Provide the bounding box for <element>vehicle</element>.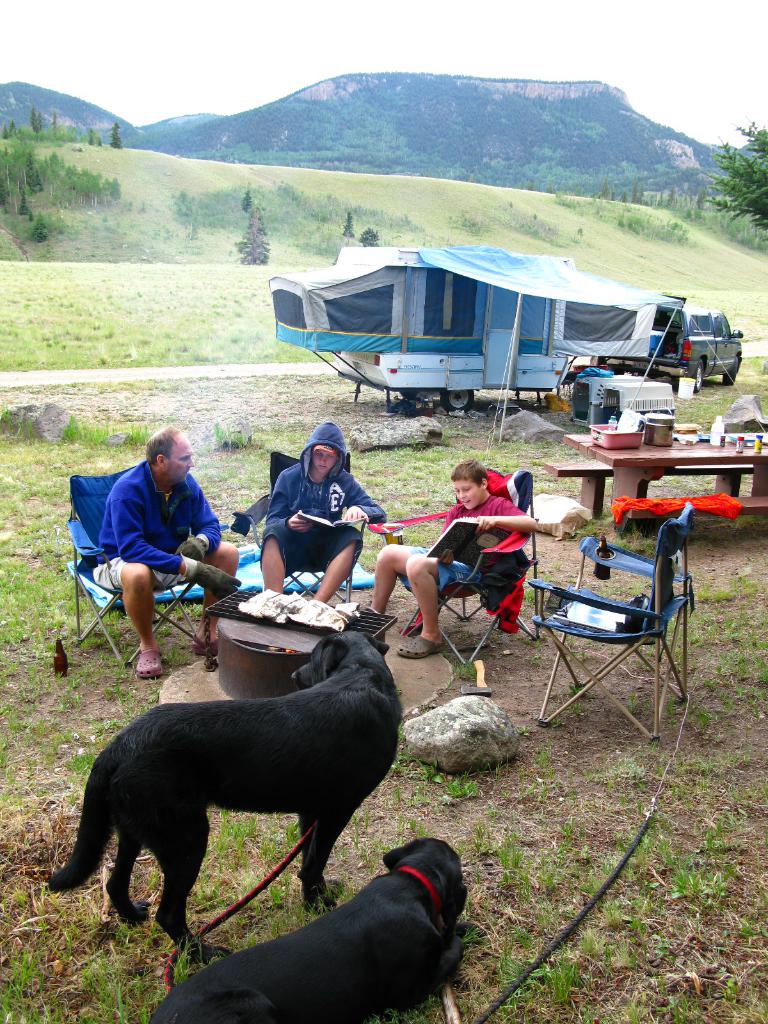
rect(282, 243, 693, 420).
